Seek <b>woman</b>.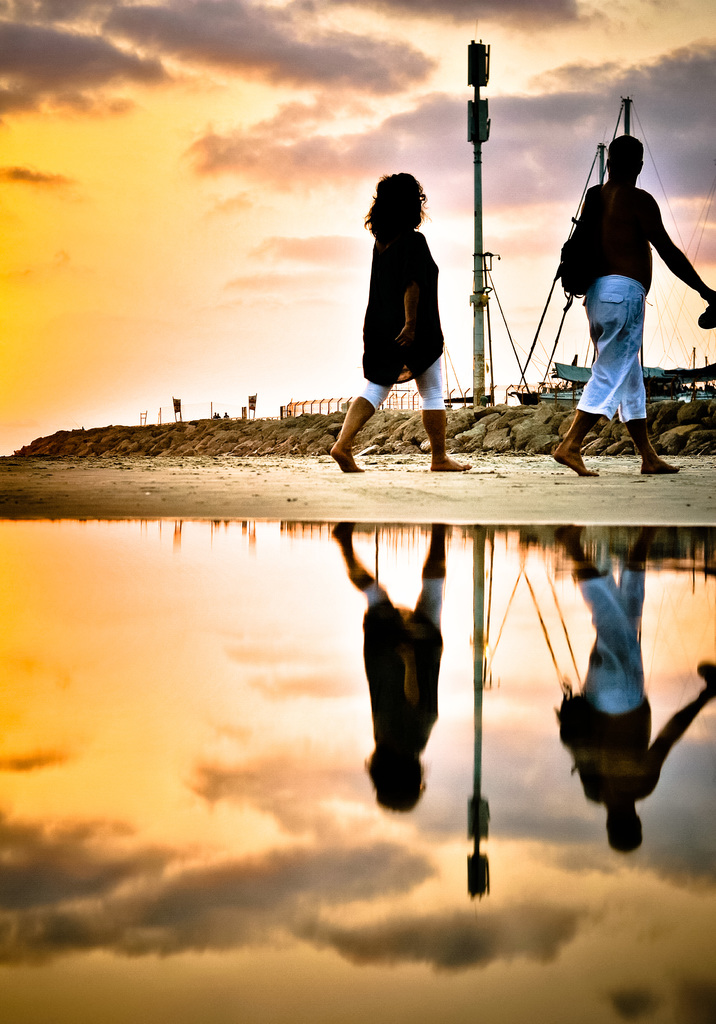
pyautogui.locateOnScreen(359, 142, 473, 453).
